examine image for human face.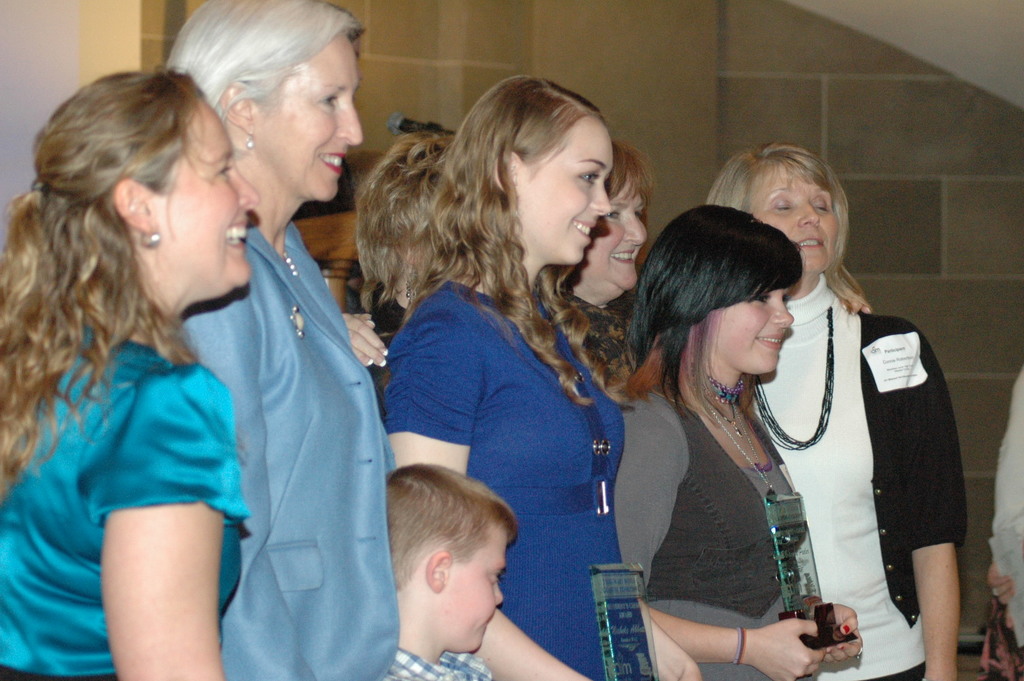
Examination result: rect(134, 89, 261, 298).
